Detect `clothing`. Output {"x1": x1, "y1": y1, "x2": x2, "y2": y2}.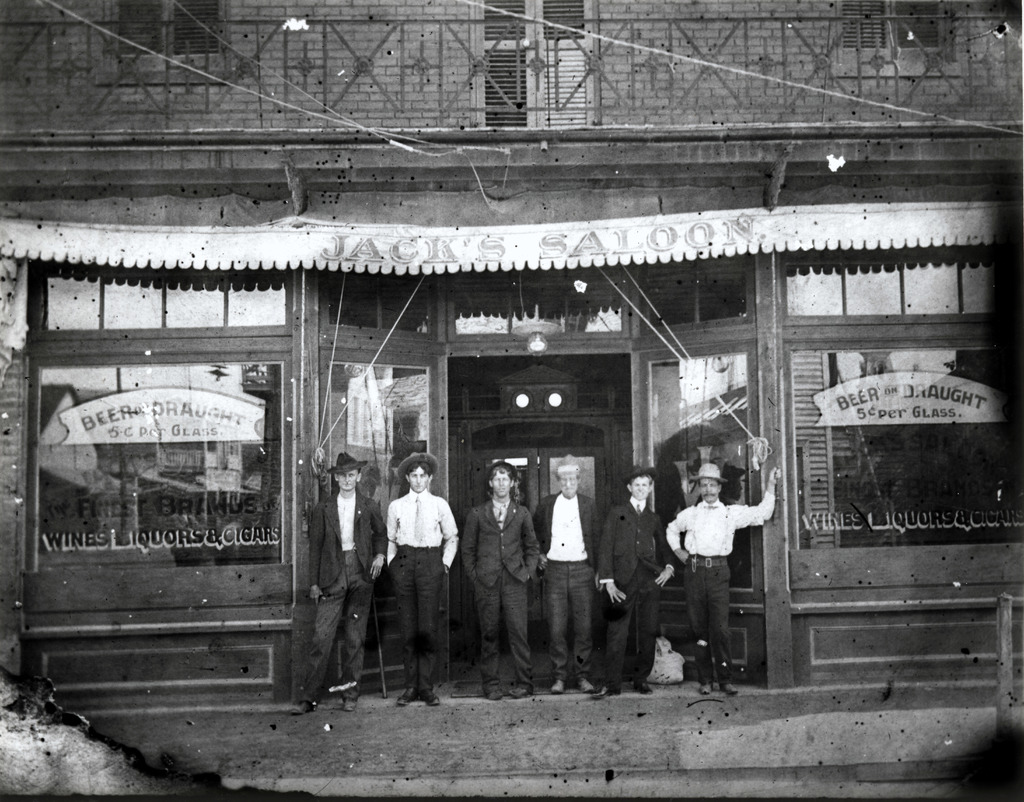
{"x1": 304, "y1": 488, "x2": 387, "y2": 700}.
